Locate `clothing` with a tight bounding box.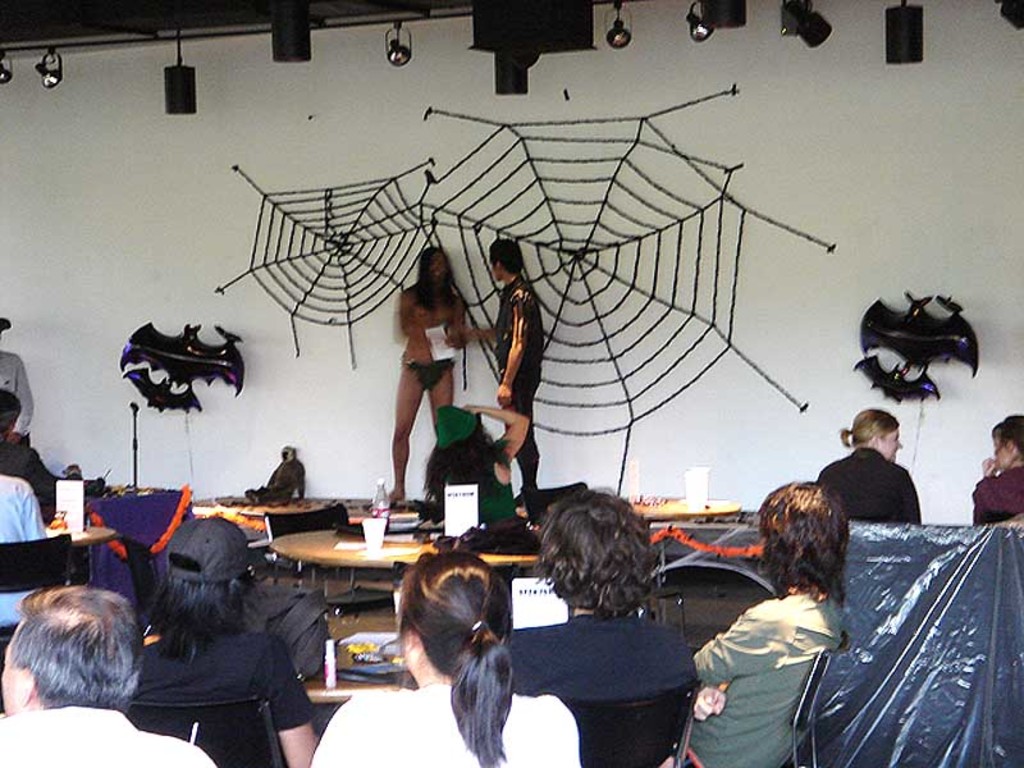
0,433,61,518.
